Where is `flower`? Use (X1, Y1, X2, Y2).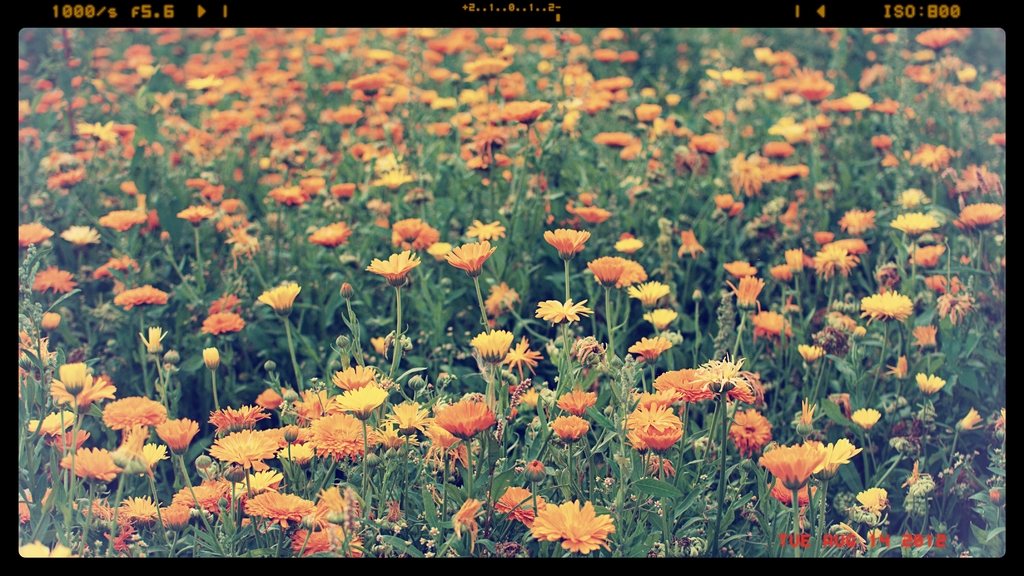
(624, 396, 683, 450).
